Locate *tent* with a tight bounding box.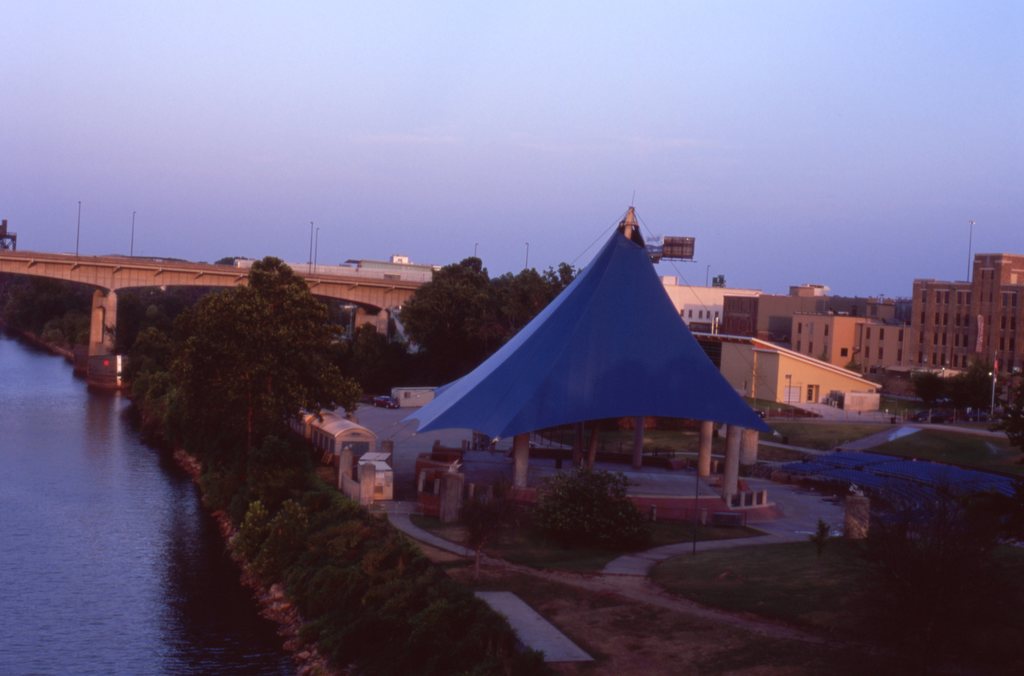
(x1=770, y1=435, x2=1023, y2=542).
